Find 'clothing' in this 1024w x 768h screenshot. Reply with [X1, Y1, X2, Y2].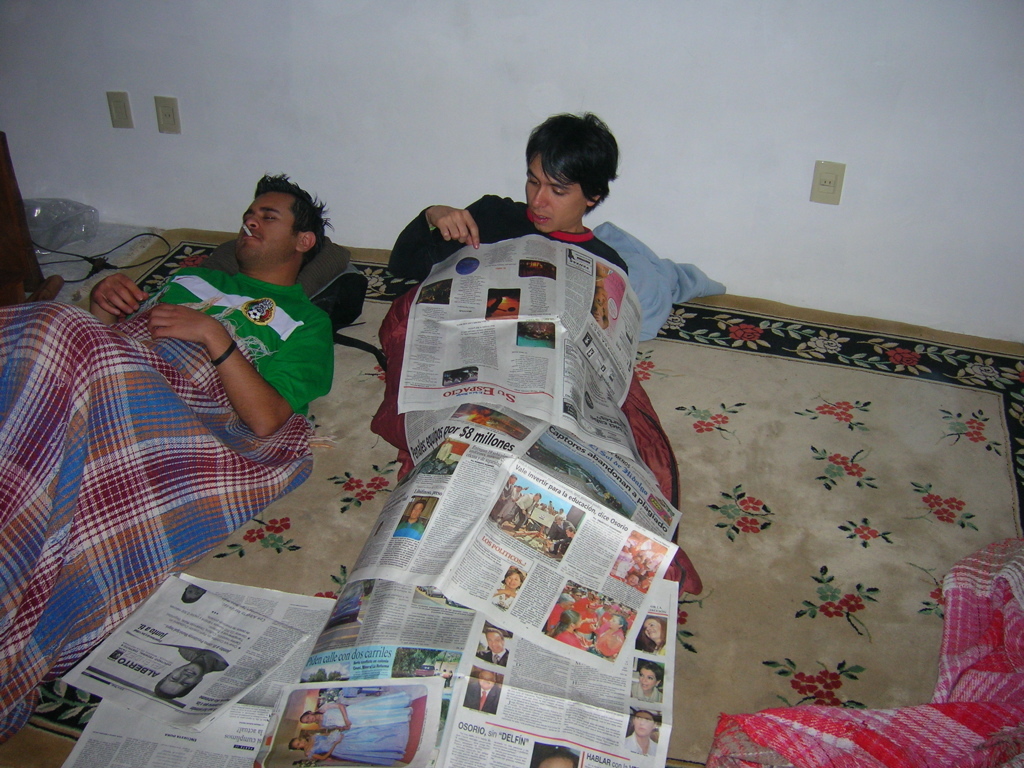
[626, 742, 661, 757].
